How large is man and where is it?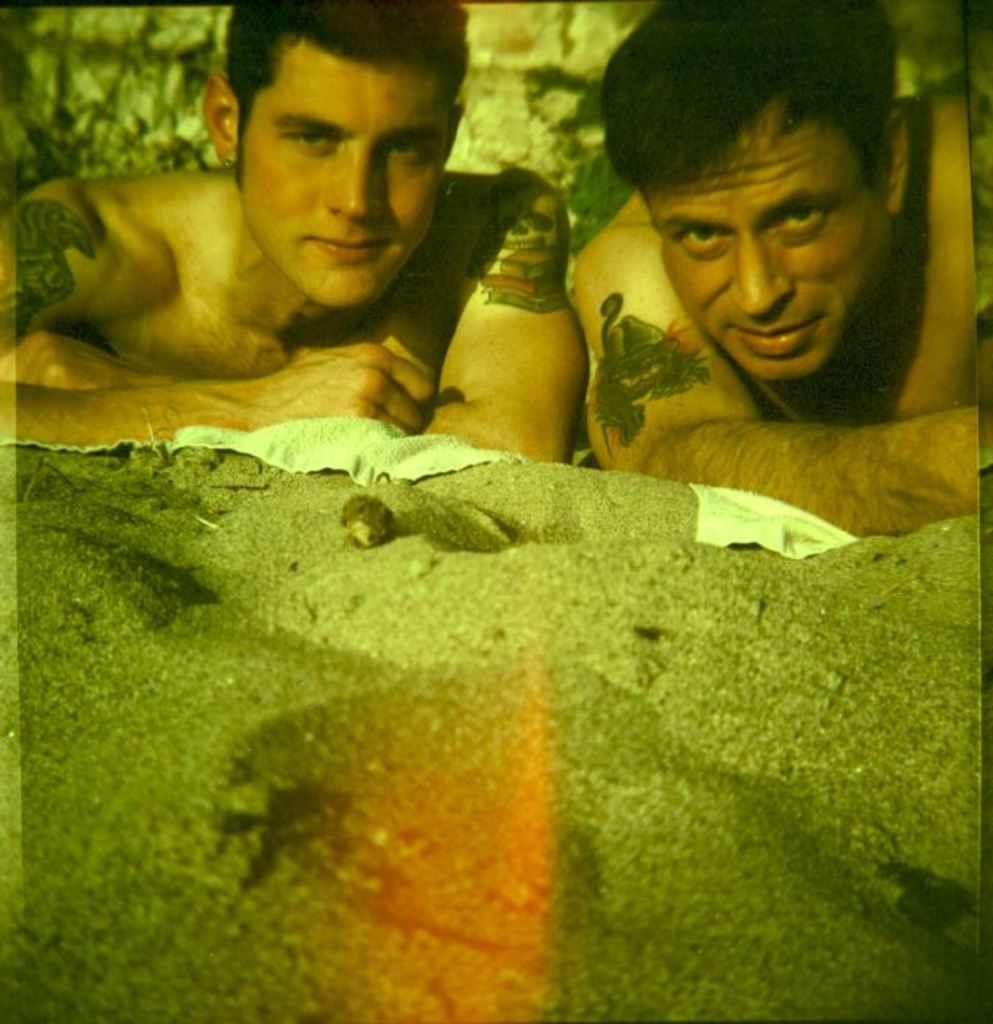
Bounding box: 9/16/564/452.
